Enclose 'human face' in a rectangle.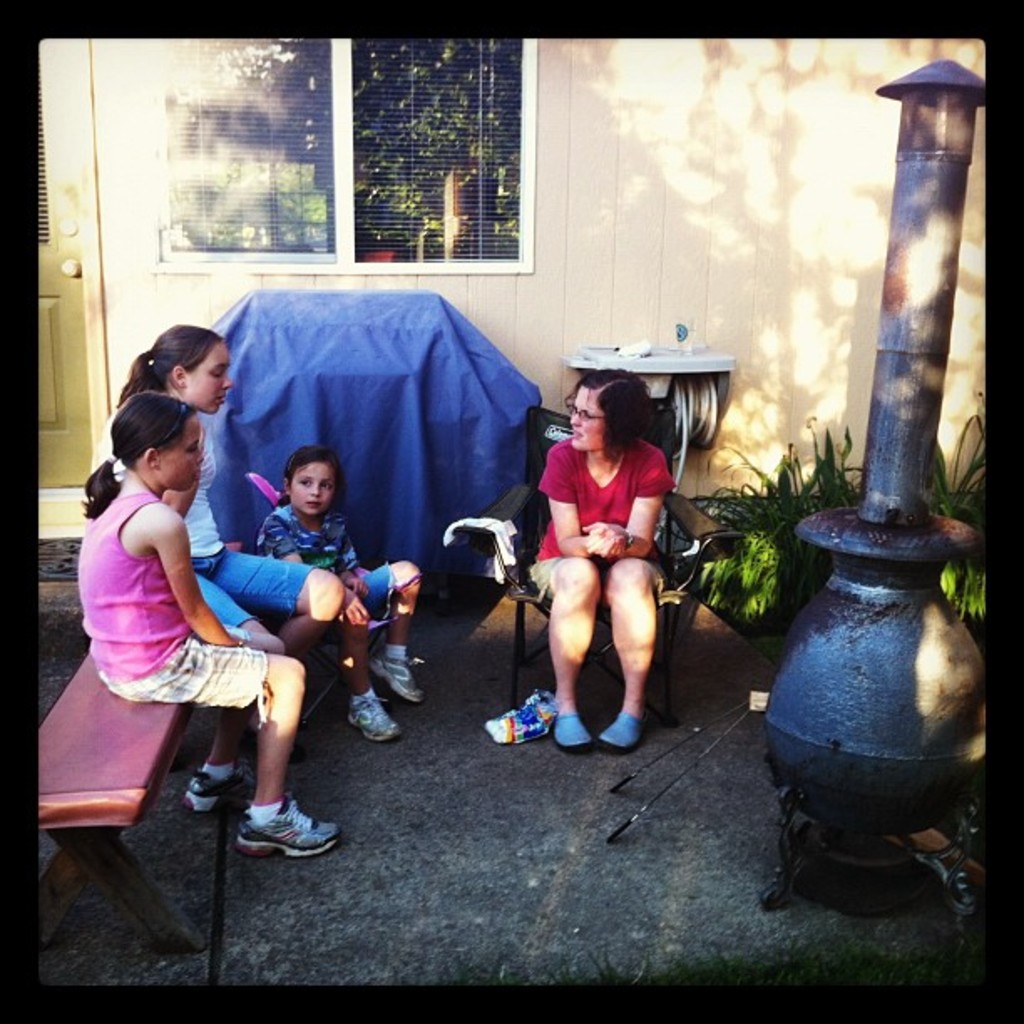
<region>296, 458, 331, 510</region>.
